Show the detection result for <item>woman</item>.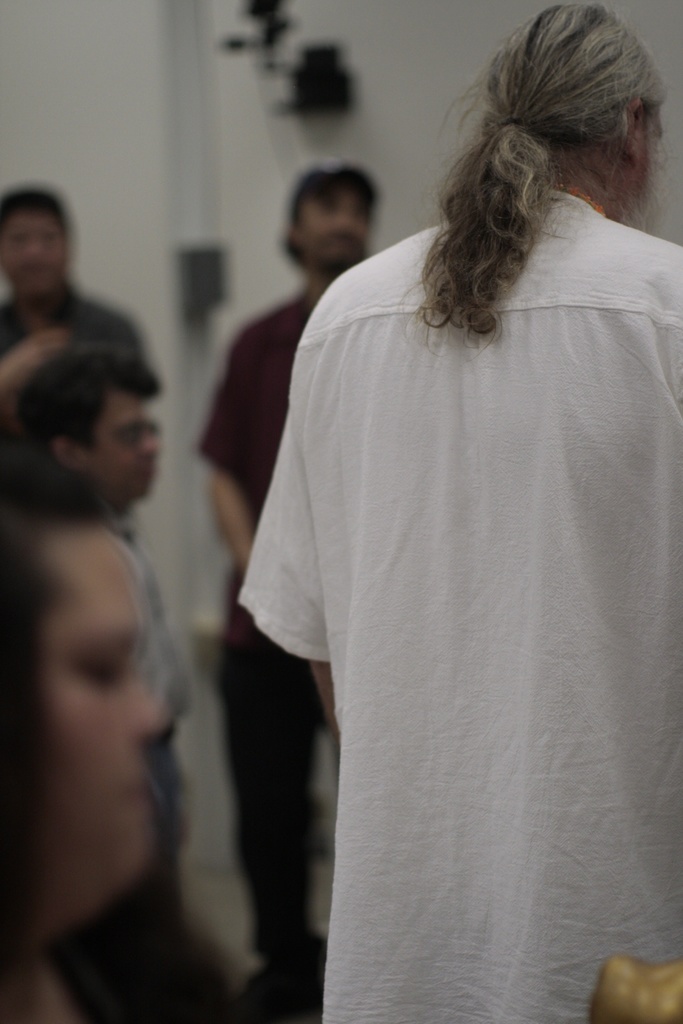
[x1=0, y1=444, x2=242, y2=1023].
